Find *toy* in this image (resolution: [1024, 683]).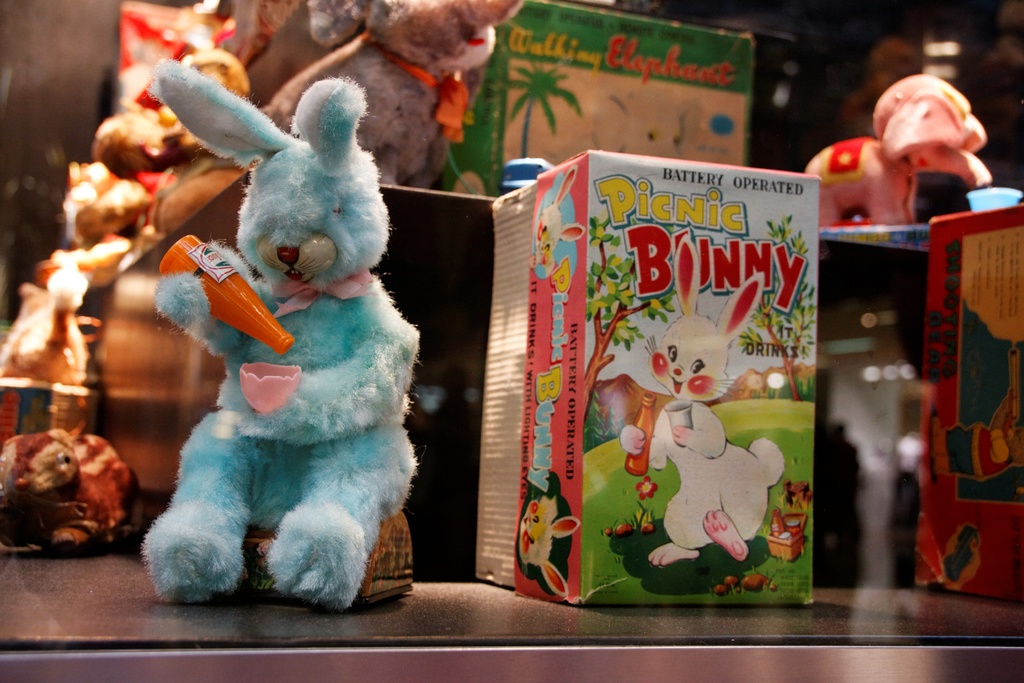
925/345/1023/481.
